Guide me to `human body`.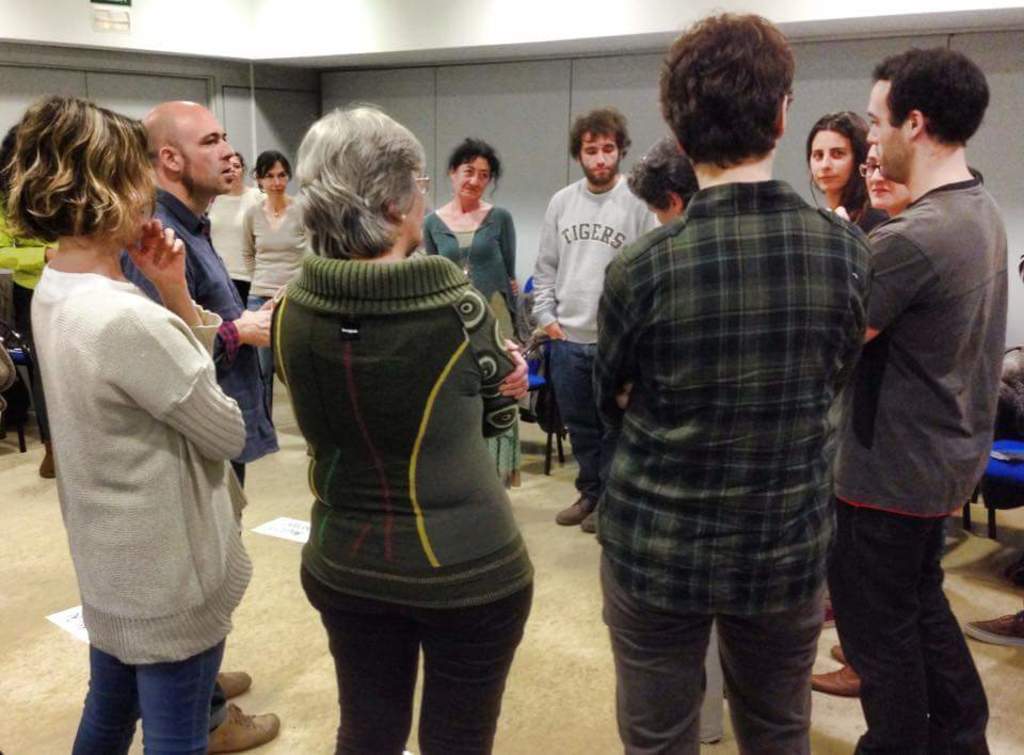
Guidance: (237,152,310,402).
